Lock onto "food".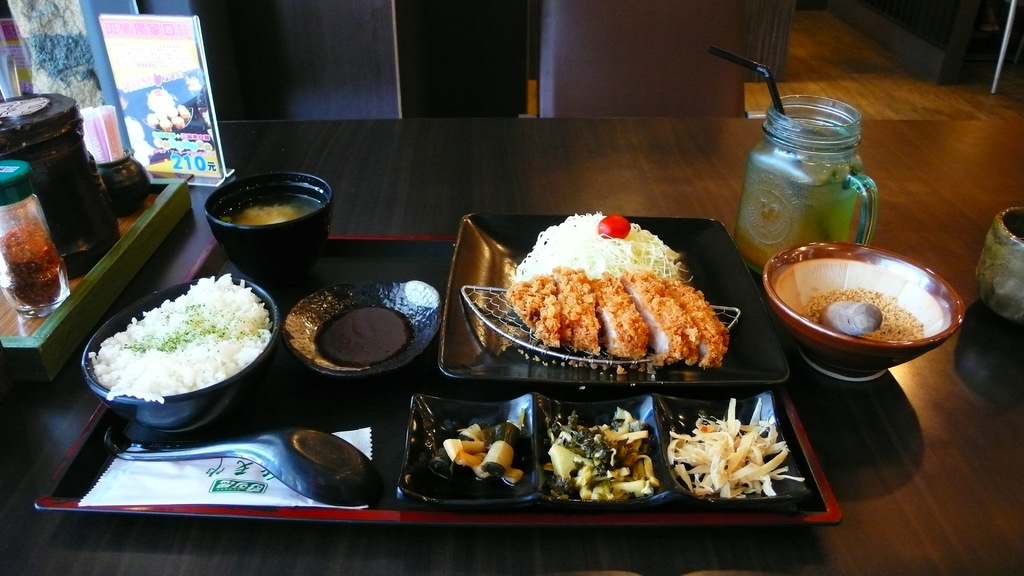
Locked: <box>86,271,276,410</box>.
